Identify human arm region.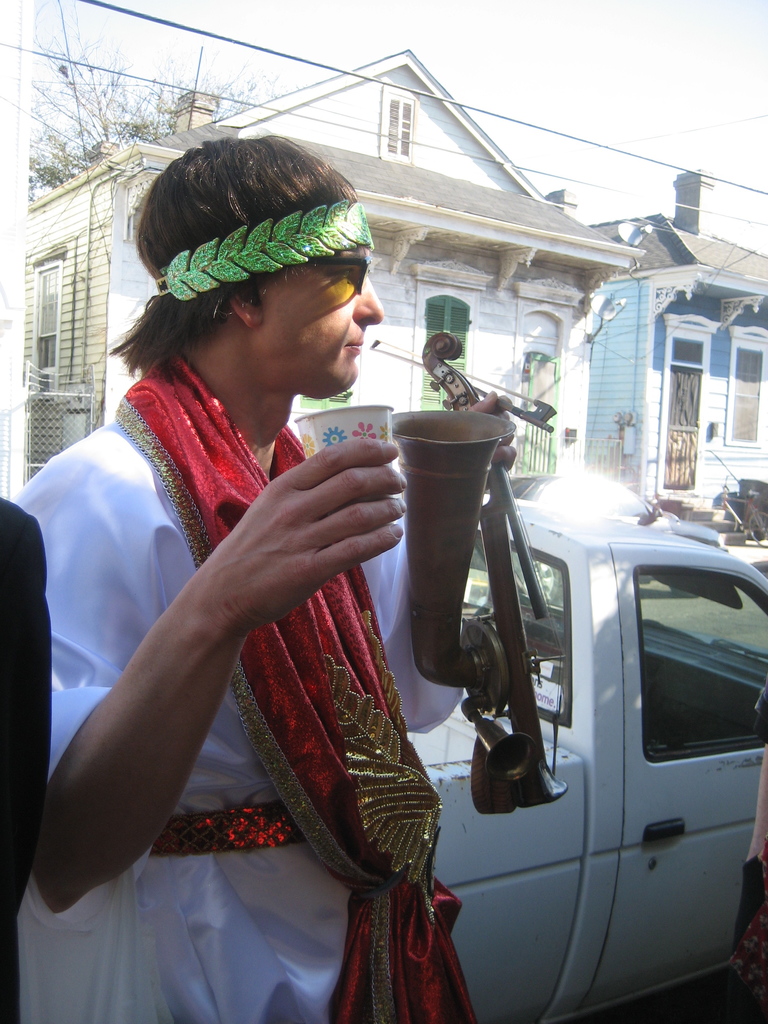
Region: 70,433,371,959.
